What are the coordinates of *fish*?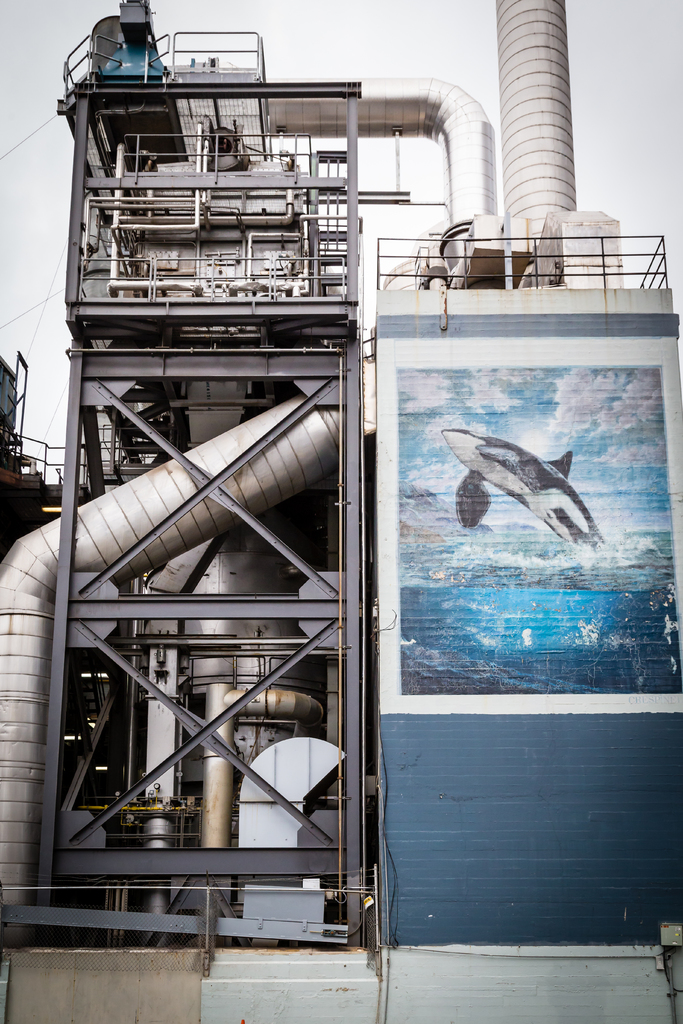
441,415,610,548.
